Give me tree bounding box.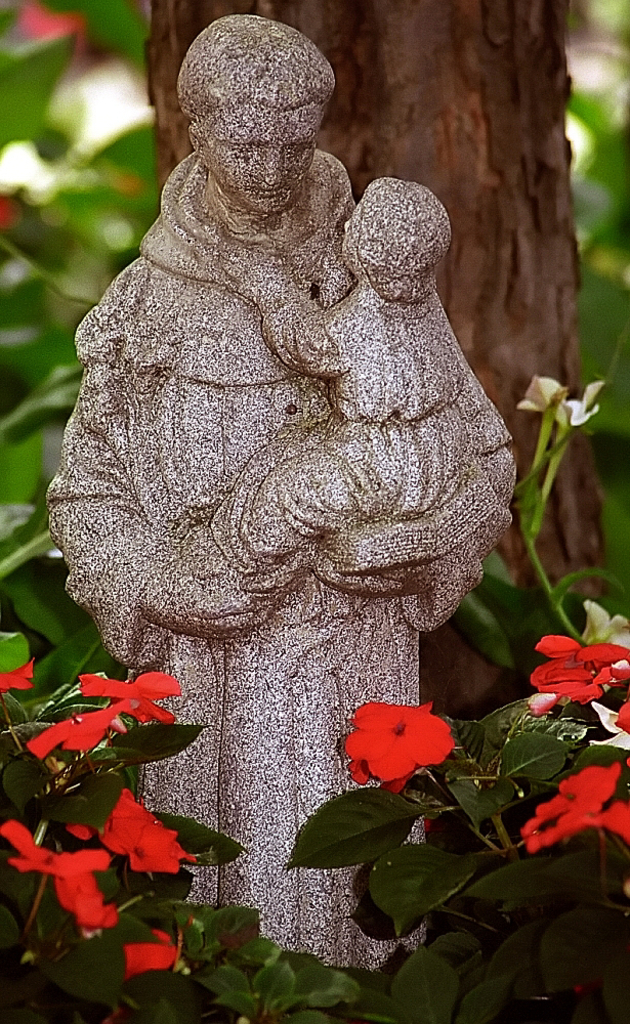
[x1=0, y1=0, x2=626, y2=1023].
